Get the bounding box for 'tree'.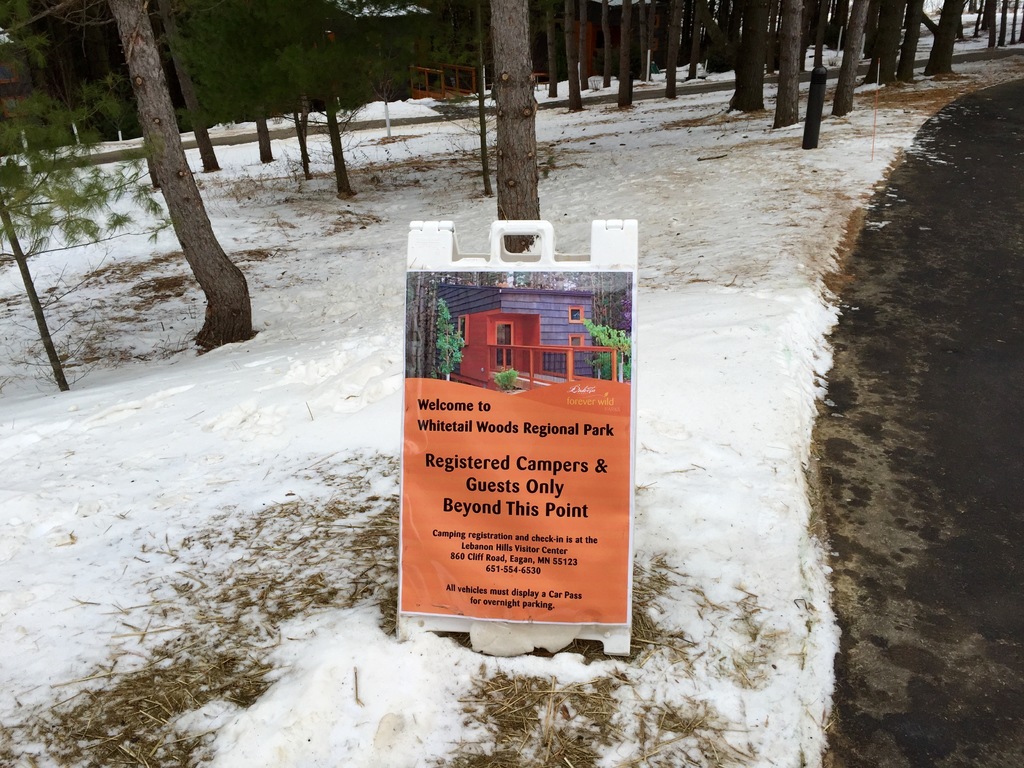
114 0 271 355.
